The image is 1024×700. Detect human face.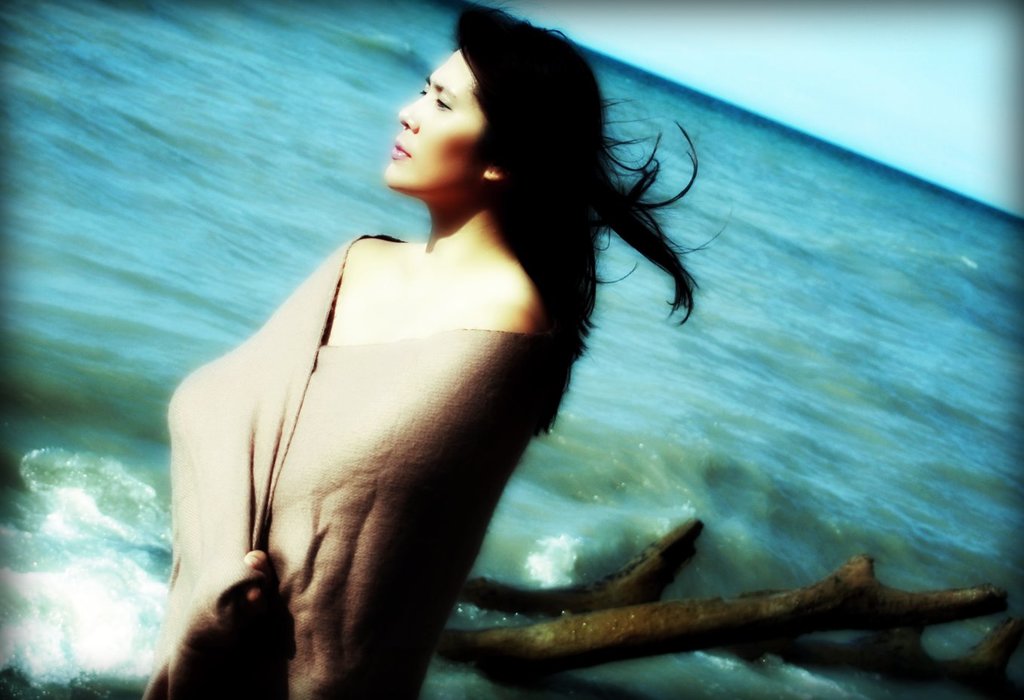
Detection: locate(383, 44, 489, 200).
